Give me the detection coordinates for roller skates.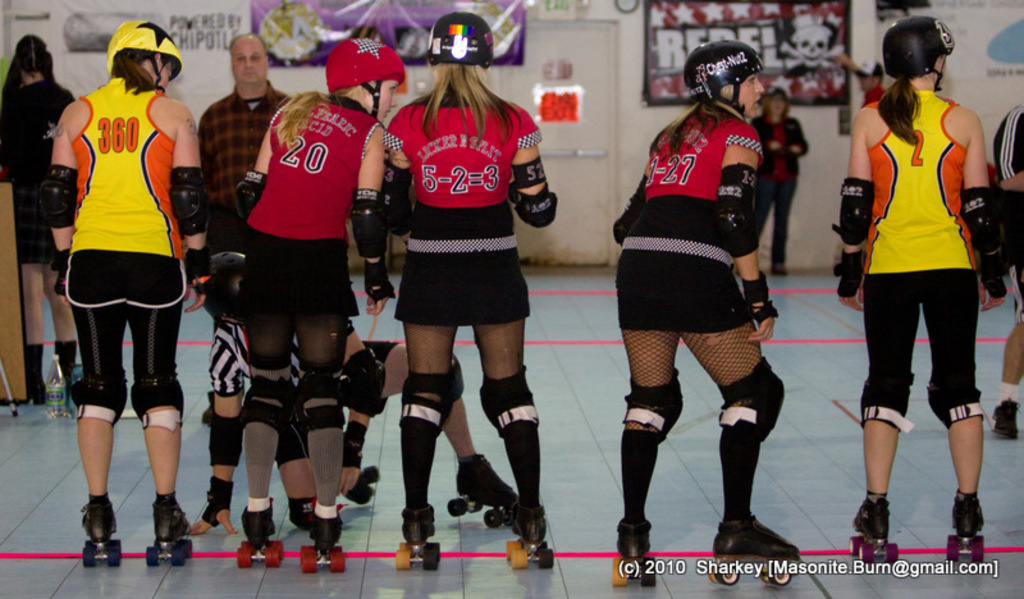
box(237, 497, 285, 572).
